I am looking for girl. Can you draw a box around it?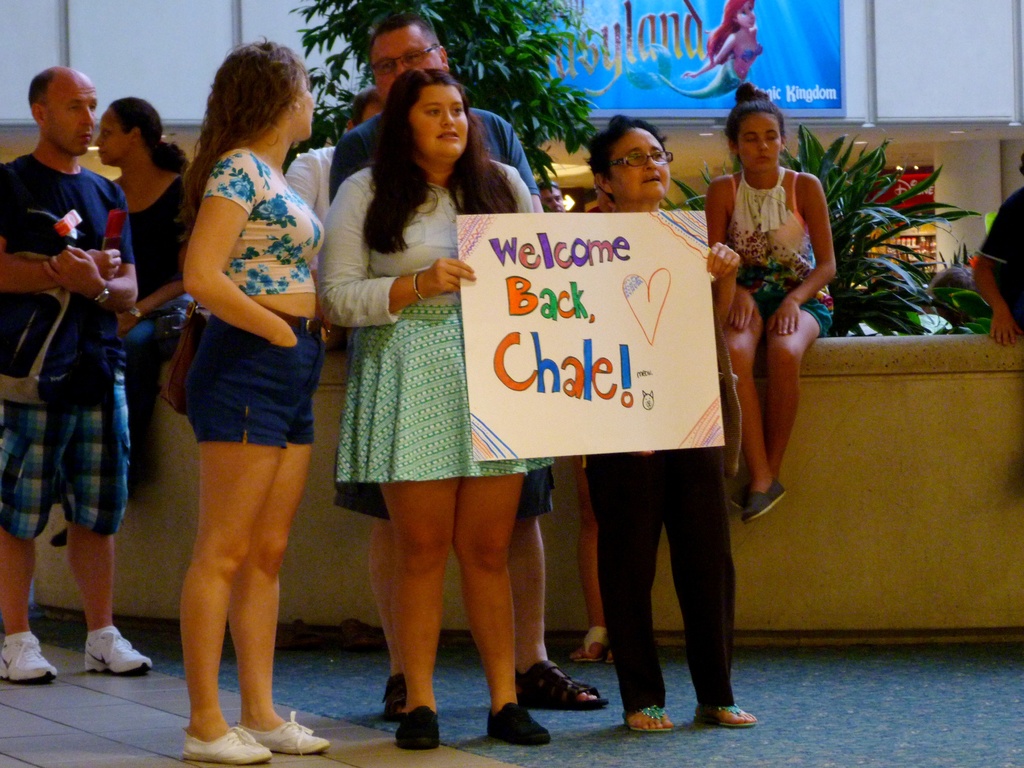
Sure, the bounding box is {"left": 315, "top": 63, "right": 559, "bottom": 751}.
